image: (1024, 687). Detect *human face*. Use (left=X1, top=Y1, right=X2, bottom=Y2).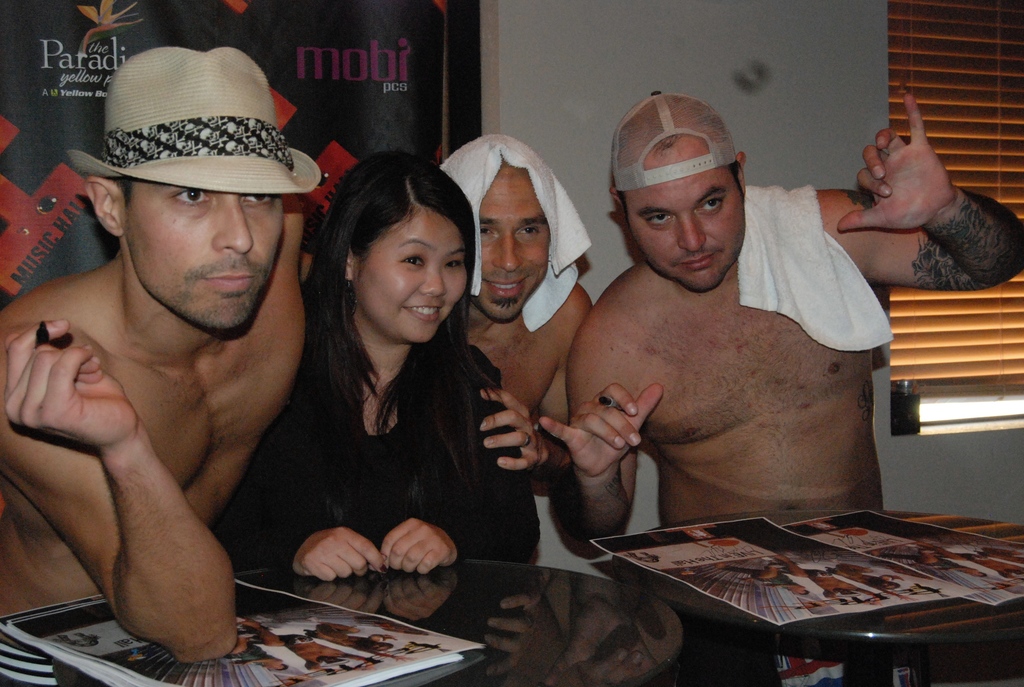
(left=475, top=179, right=554, bottom=333).
